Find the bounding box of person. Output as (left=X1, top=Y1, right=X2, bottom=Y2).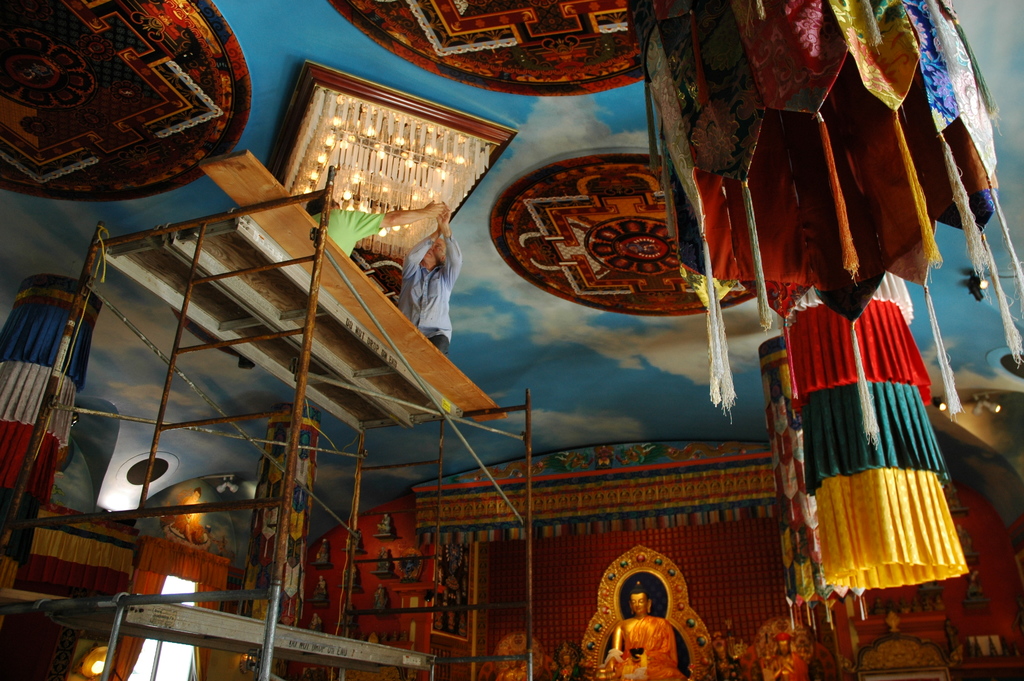
(left=170, top=485, right=203, bottom=549).
